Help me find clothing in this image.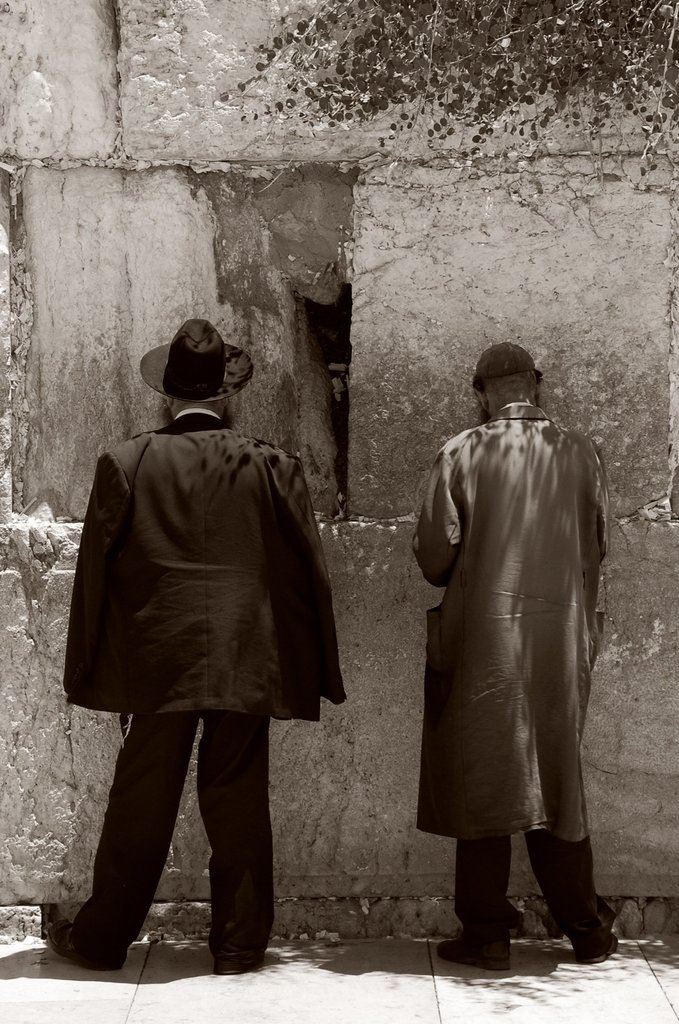
Found it: [60,412,348,979].
